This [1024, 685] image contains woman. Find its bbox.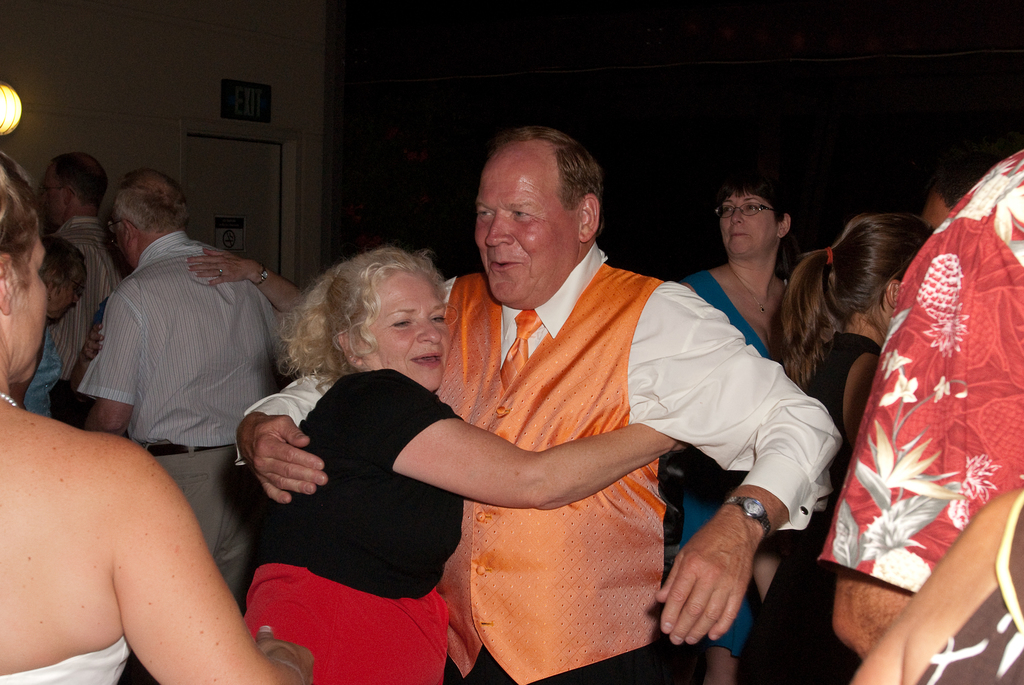
(x1=0, y1=150, x2=318, y2=684).
